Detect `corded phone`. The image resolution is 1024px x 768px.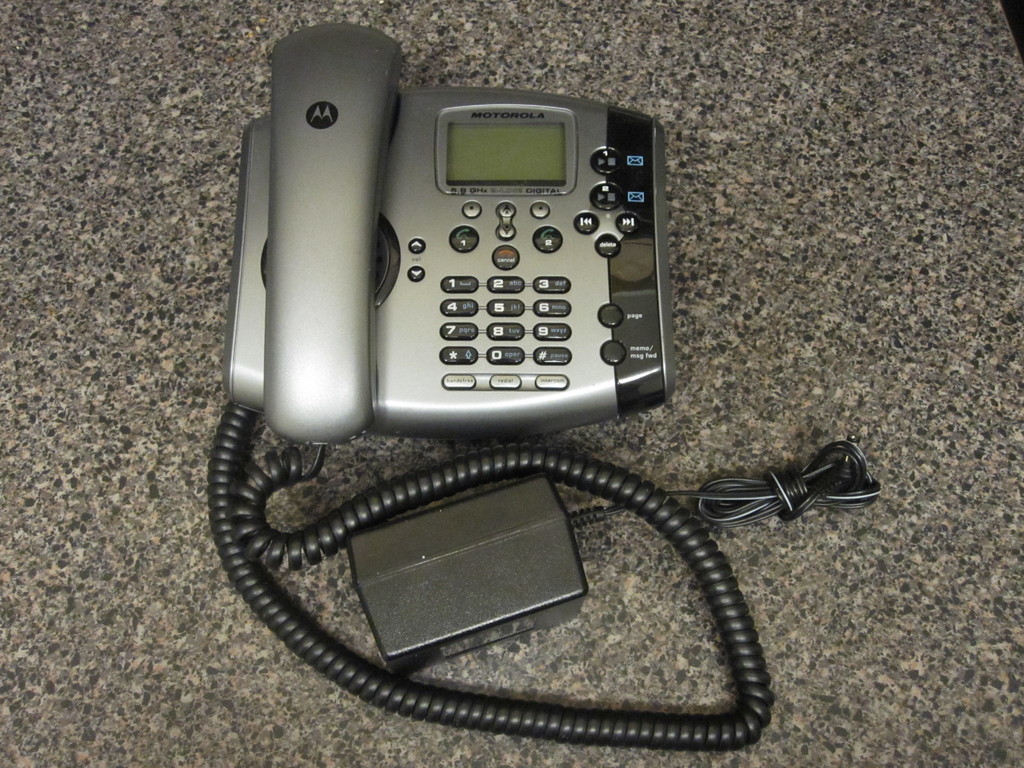
BBox(207, 19, 775, 756).
